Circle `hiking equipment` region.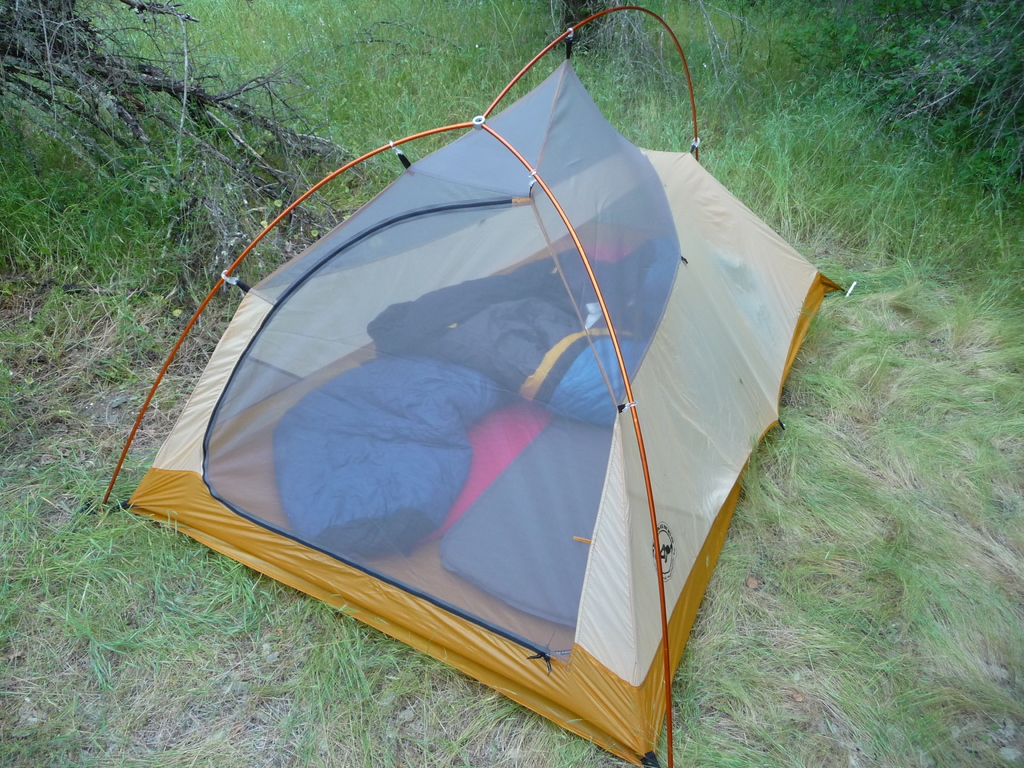
Region: BBox(86, 7, 863, 767).
